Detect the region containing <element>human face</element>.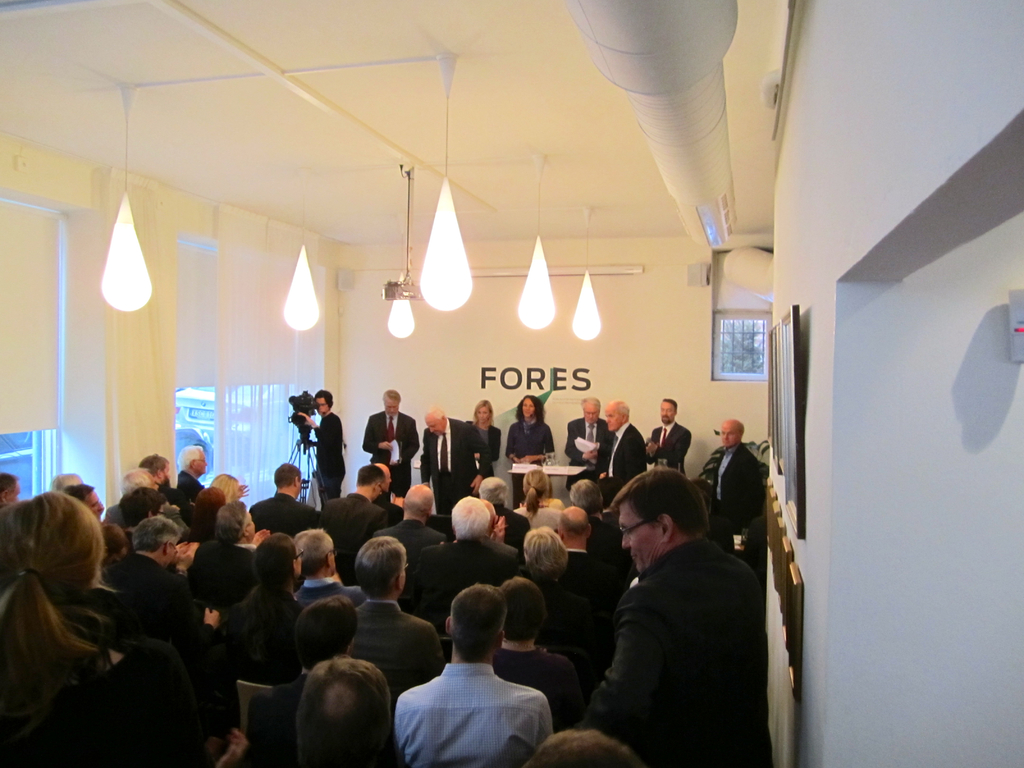
(x1=662, y1=400, x2=673, y2=422).
